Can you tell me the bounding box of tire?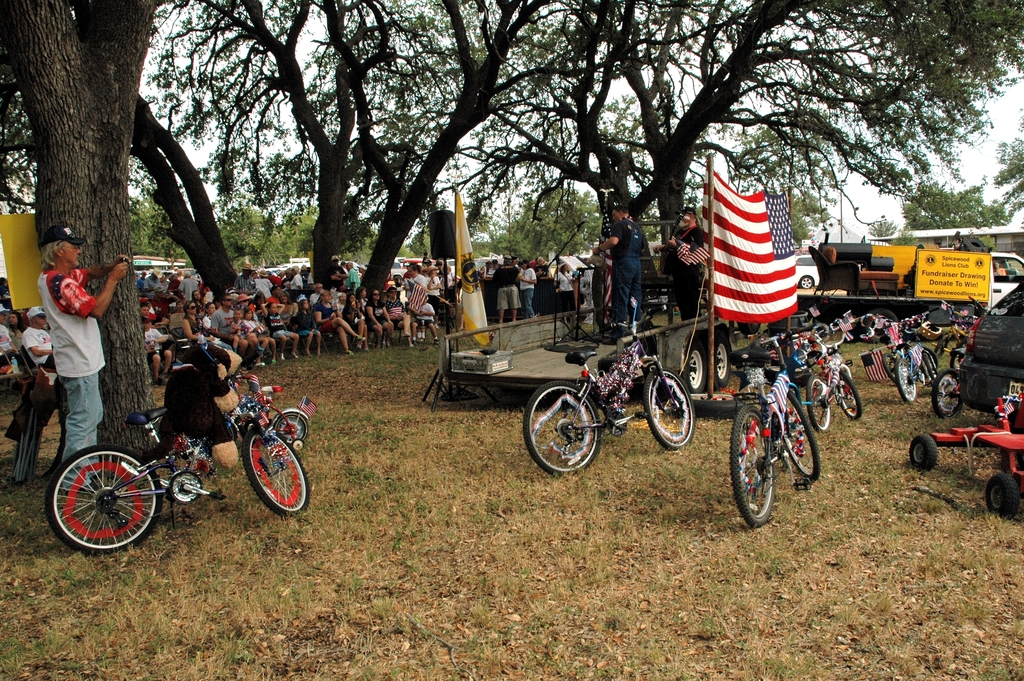
(644,365,694,452).
